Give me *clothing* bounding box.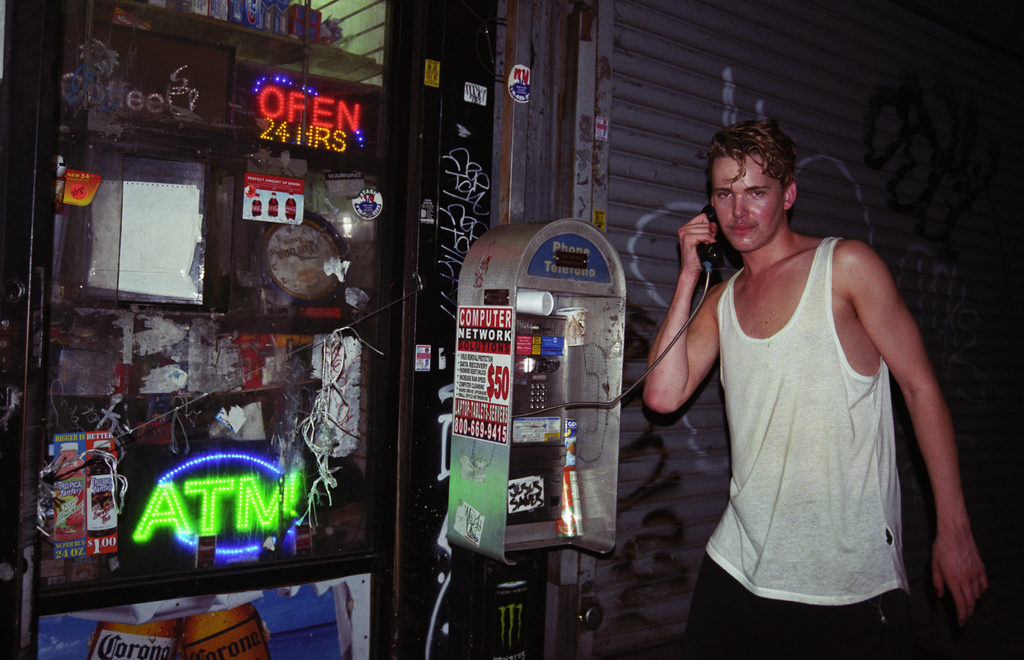
pyautogui.locateOnScreen(715, 231, 930, 611).
